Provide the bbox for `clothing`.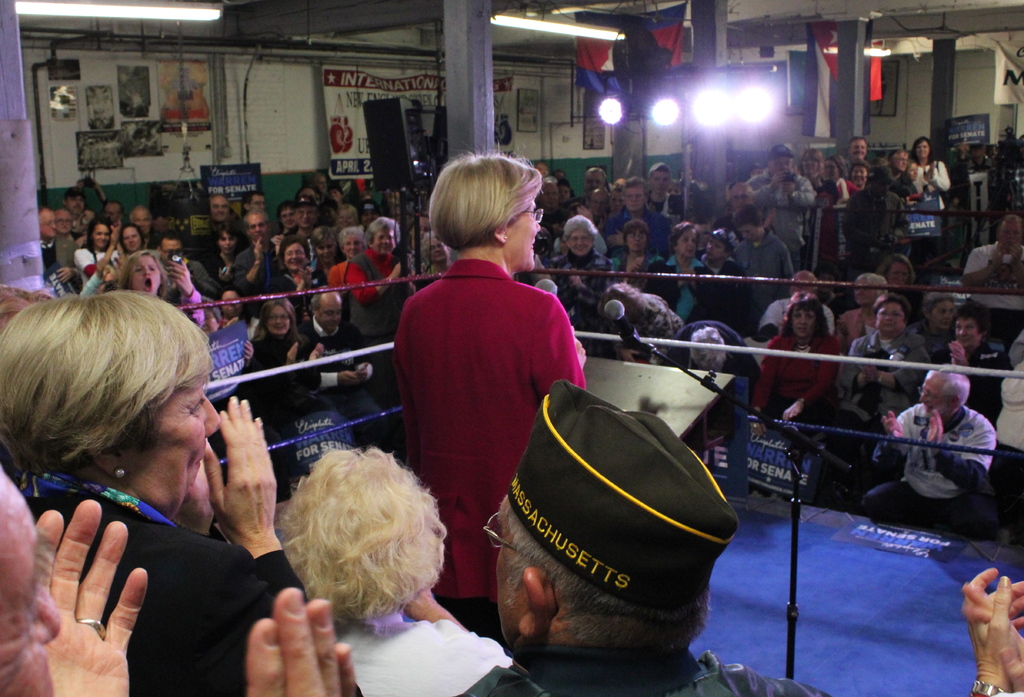
bbox(794, 160, 853, 270).
